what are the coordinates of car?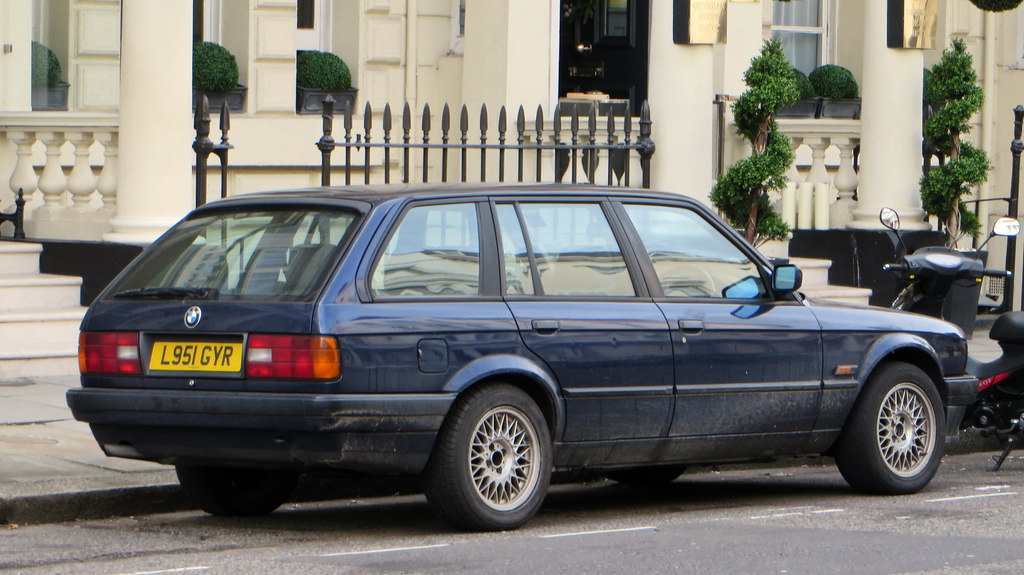
64,181,977,532.
